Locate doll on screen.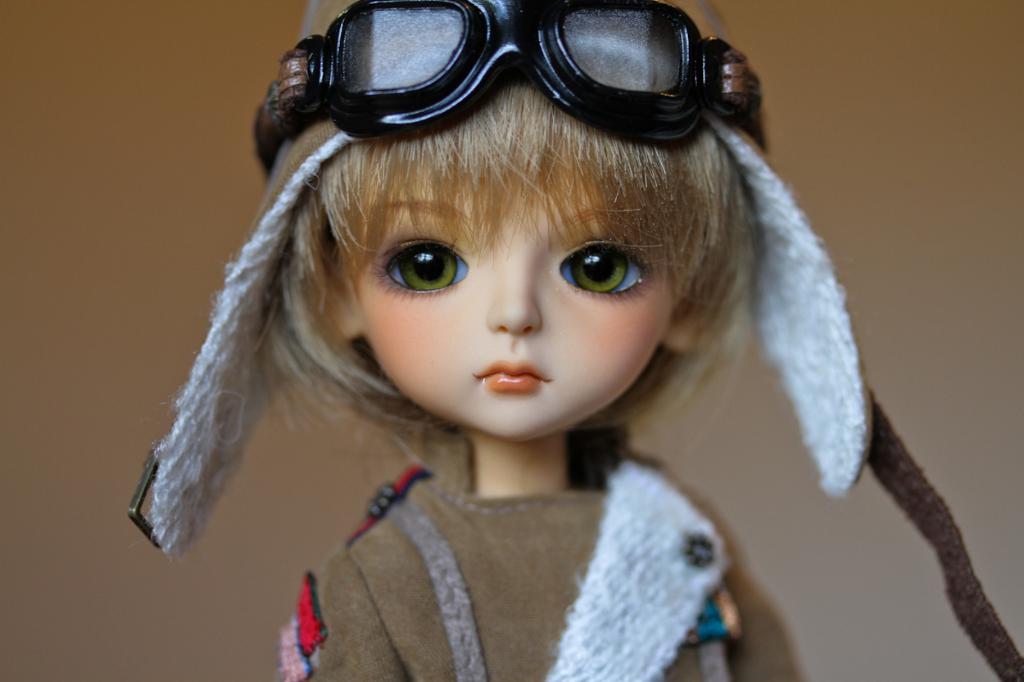
On screen at l=98, t=0, r=908, b=678.
